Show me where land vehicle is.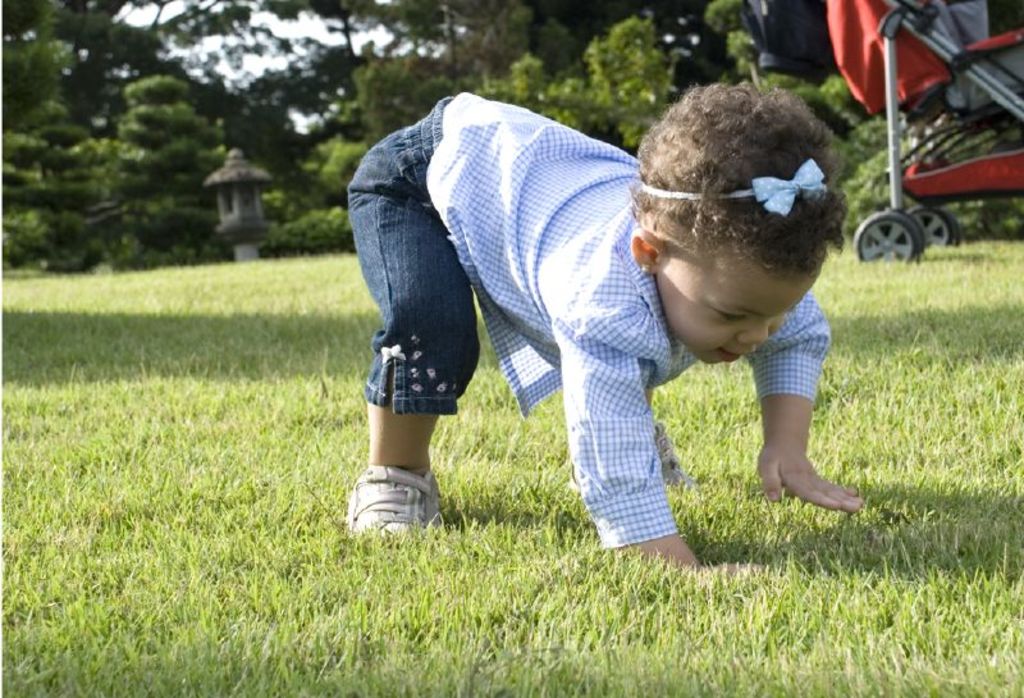
land vehicle is at 822:0:1023:260.
